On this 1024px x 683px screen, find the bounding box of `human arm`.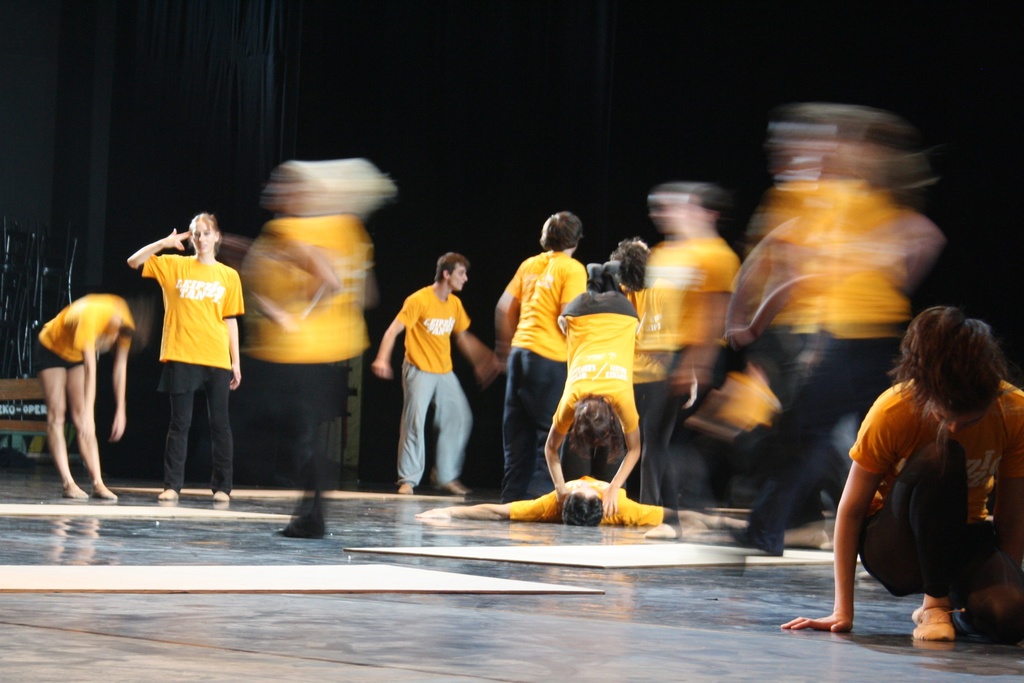
Bounding box: (112,341,133,441).
